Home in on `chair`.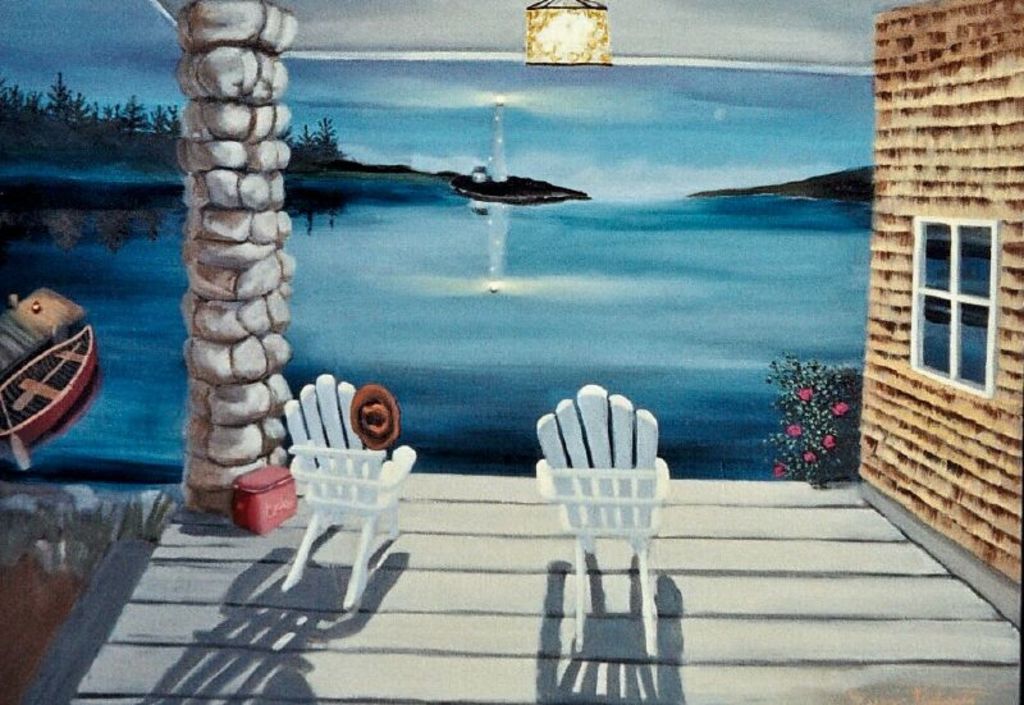
Homed in at [535,376,685,678].
